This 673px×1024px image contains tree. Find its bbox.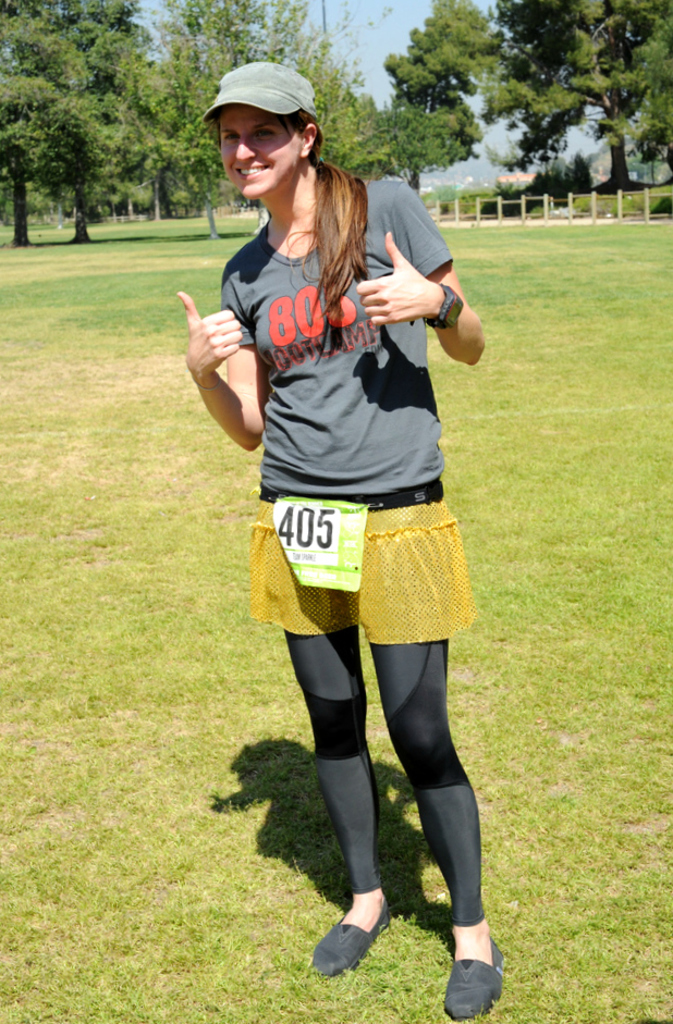
291 0 418 211.
